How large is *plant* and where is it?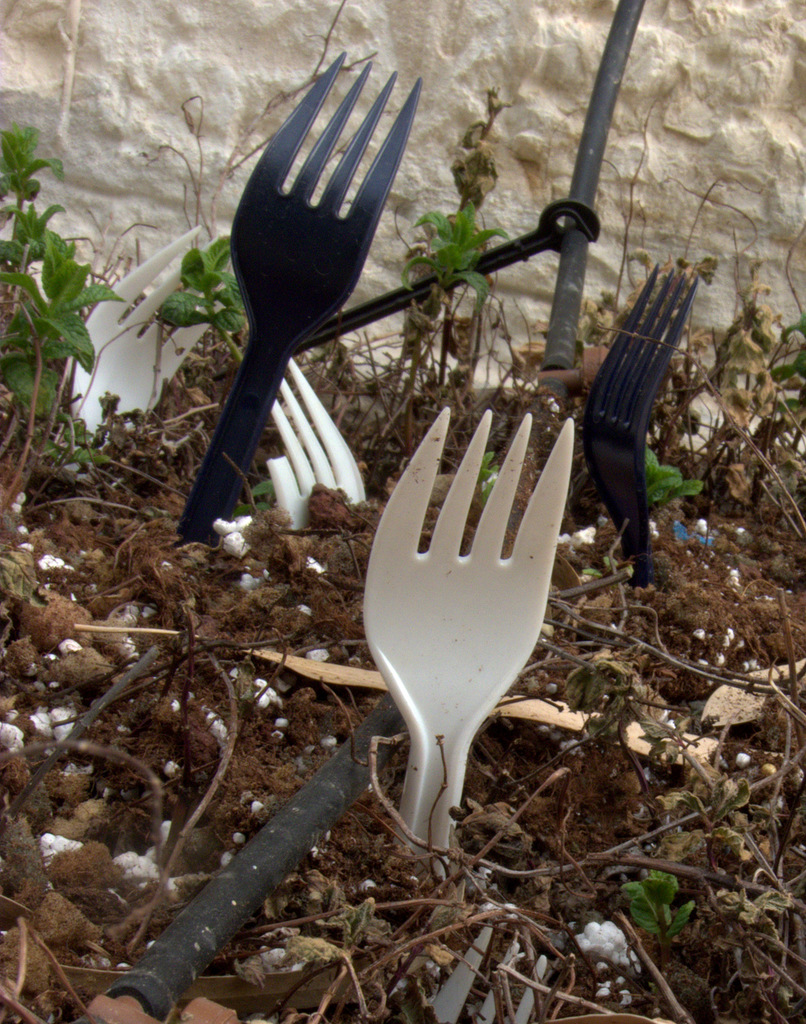
Bounding box: bbox(622, 862, 695, 946).
